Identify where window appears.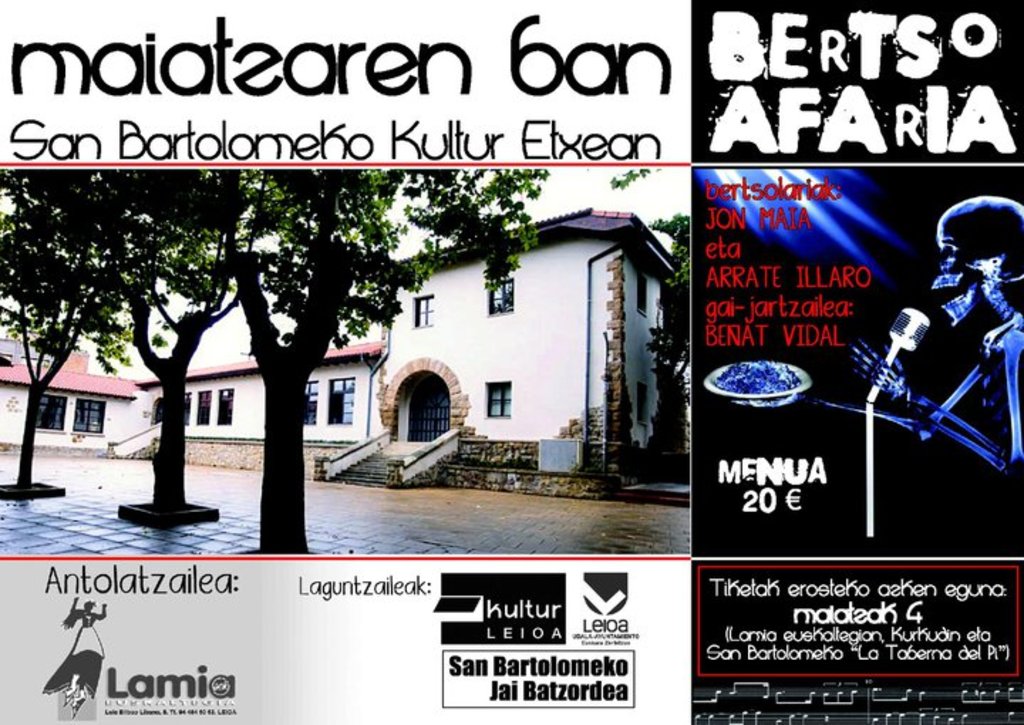
Appears at [left=486, top=277, right=516, bottom=316].
